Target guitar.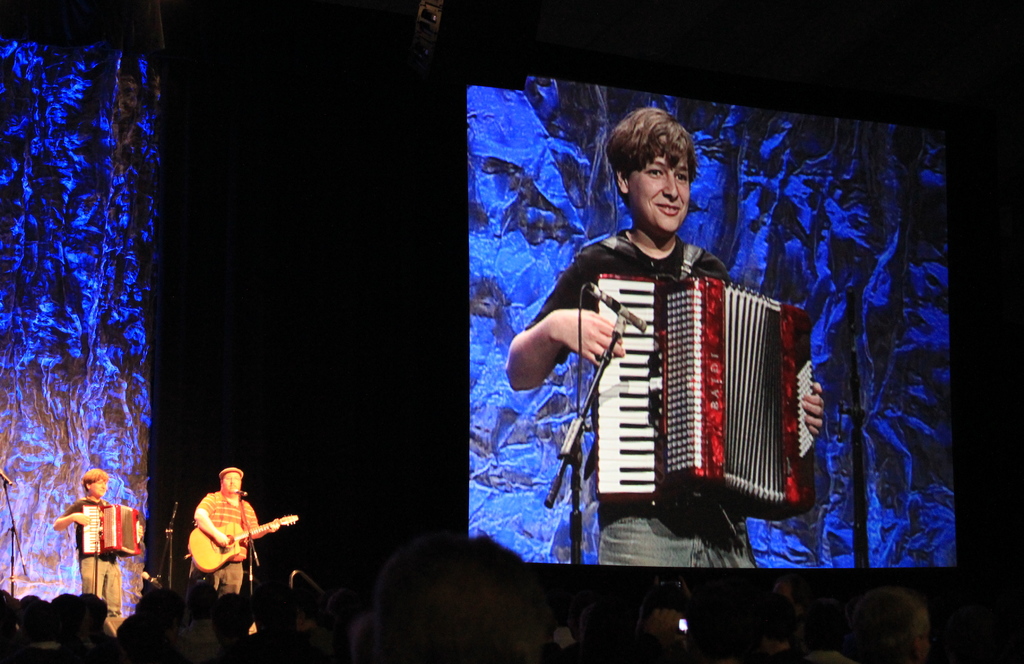
Target region: 176, 504, 282, 579.
